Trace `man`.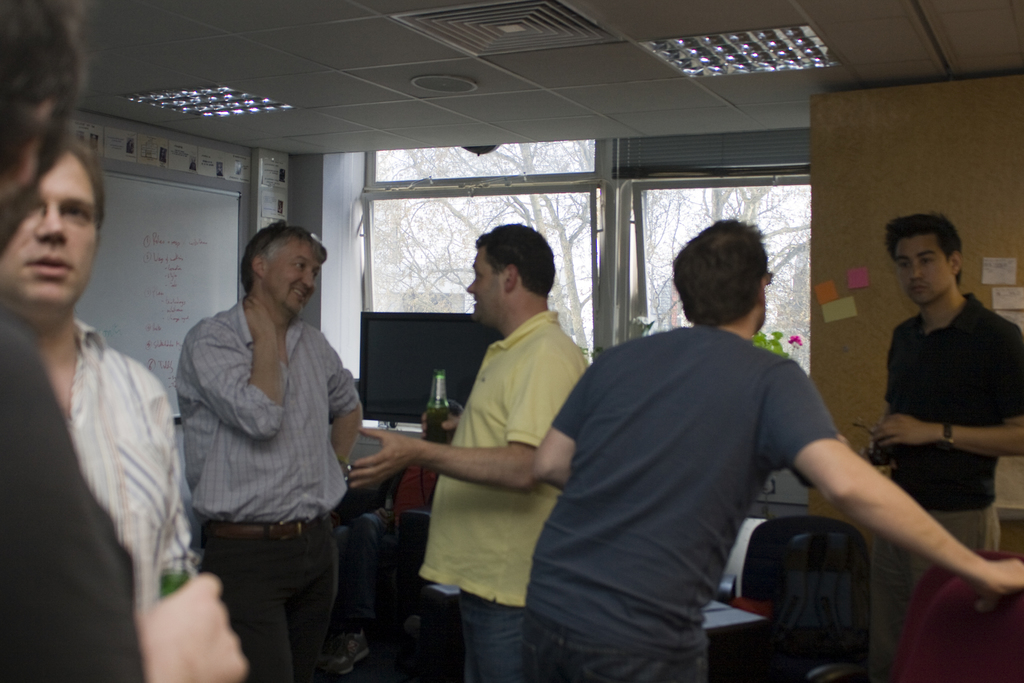
Traced to <box>392,223,602,667</box>.
